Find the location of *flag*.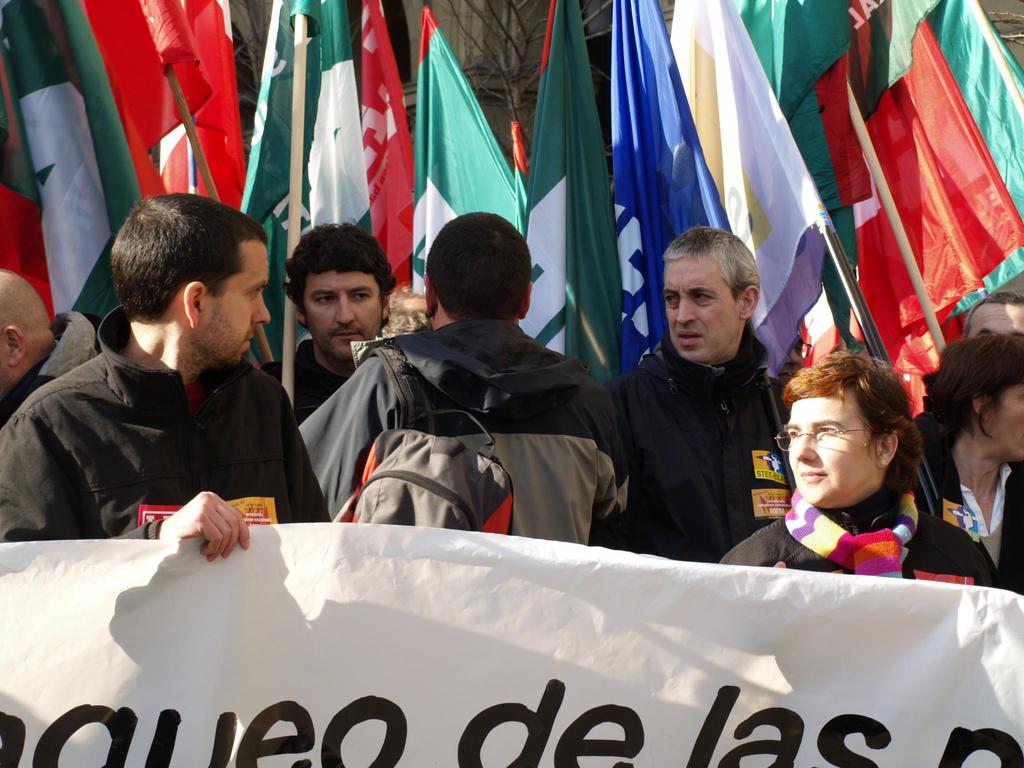
Location: (x1=822, y1=13, x2=1014, y2=378).
